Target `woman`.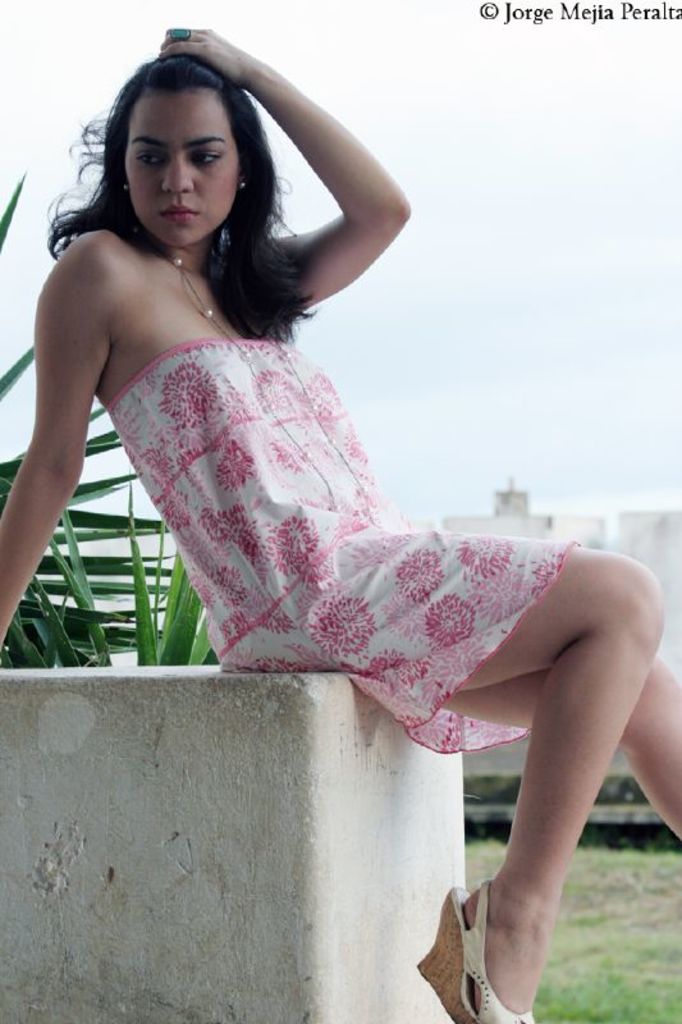
Target region: detection(14, 19, 645, 983).
